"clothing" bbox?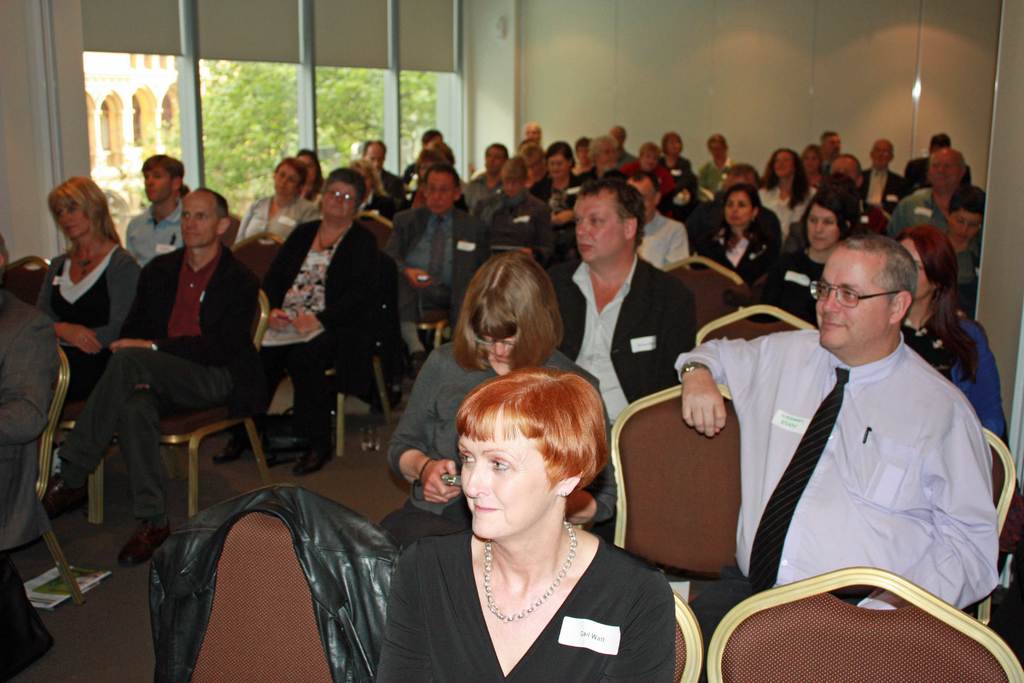
<region>941, 227, 986, 299</region>
